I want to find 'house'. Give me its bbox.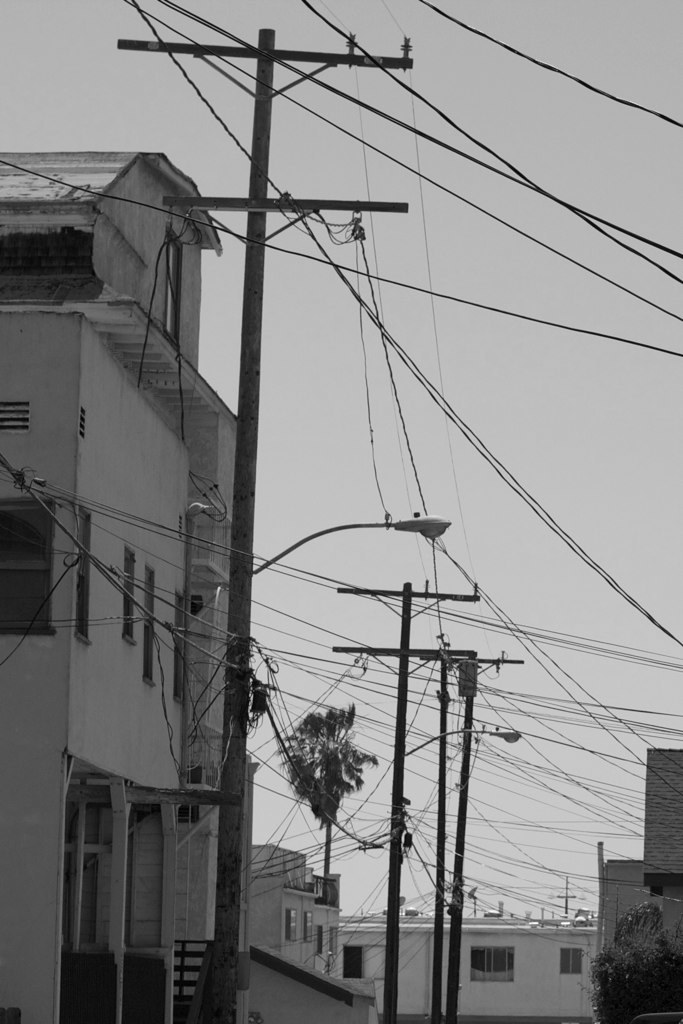
[0, 157, 375, 1023].
